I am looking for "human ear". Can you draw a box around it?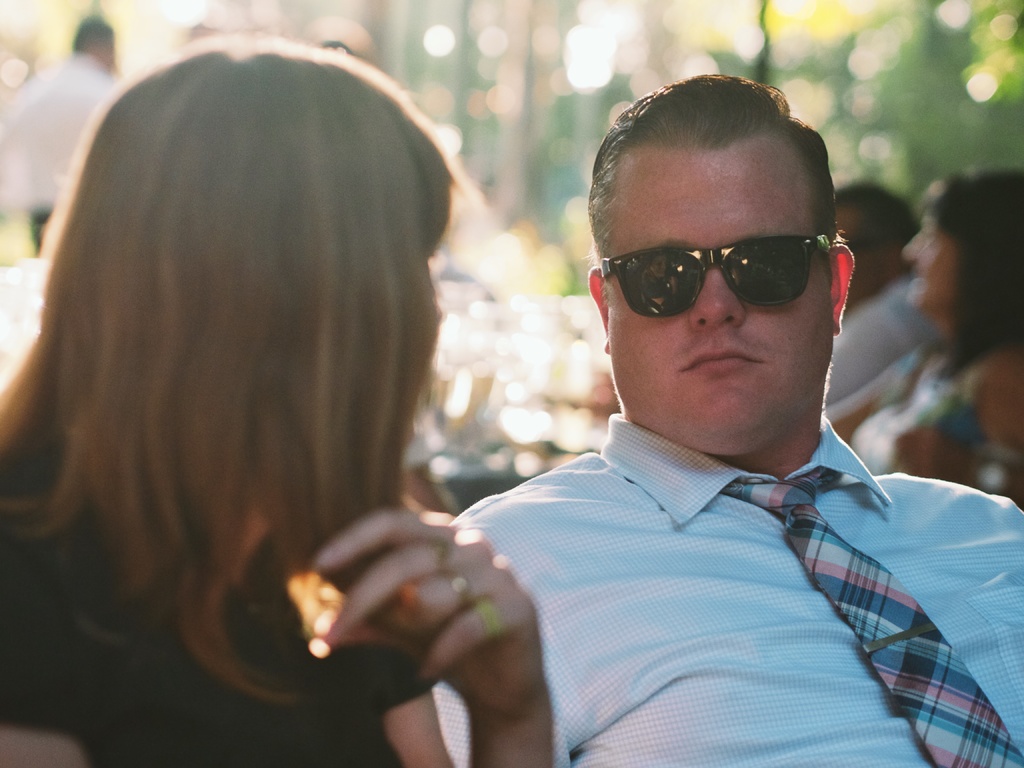
Sure, the bounding box is detection(827, 246, 854, 334).
